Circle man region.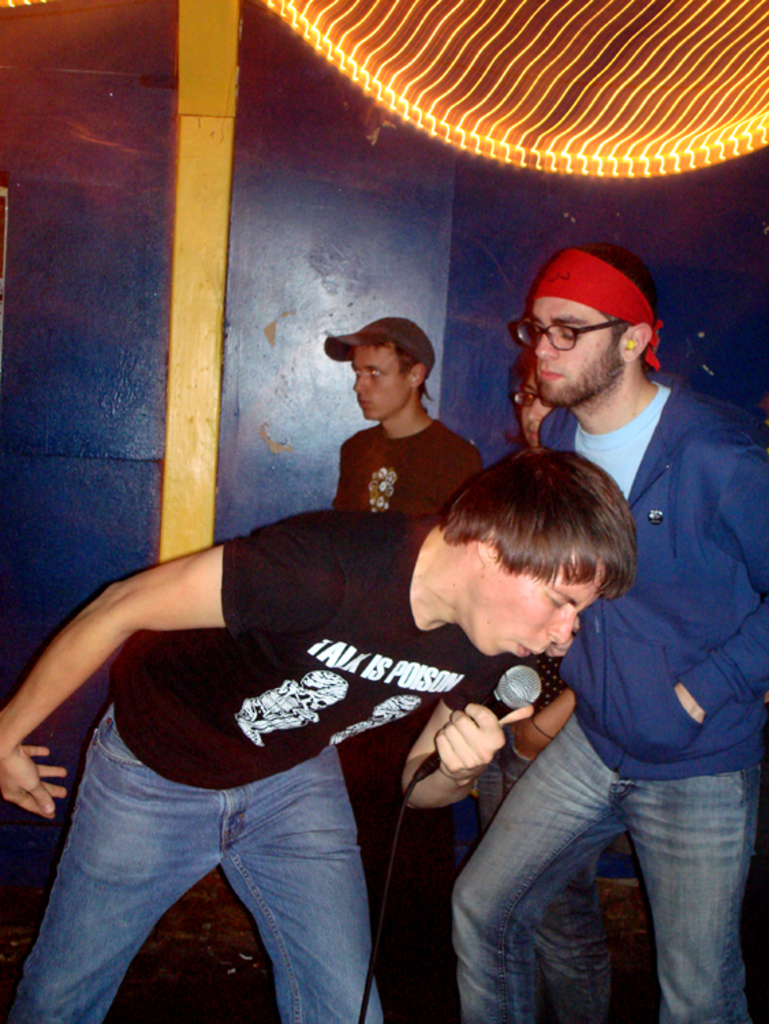
Region: rect(0, 433, 632, 1023).
